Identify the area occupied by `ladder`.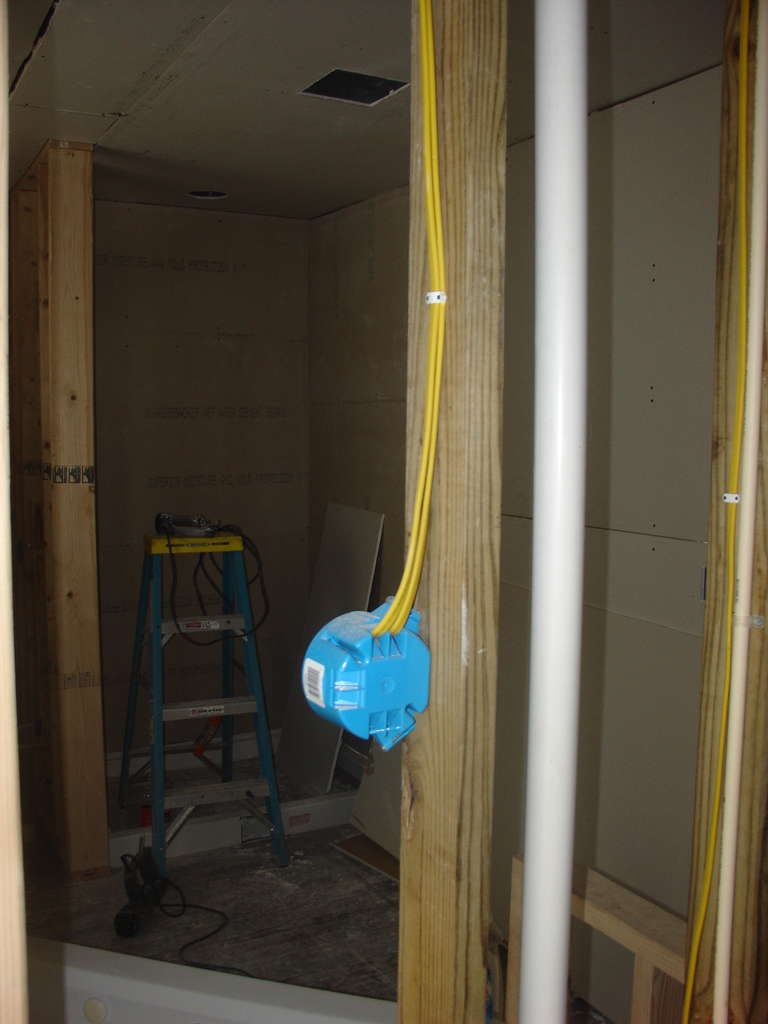
Area: bbox=[116, 532, 300, 895].
